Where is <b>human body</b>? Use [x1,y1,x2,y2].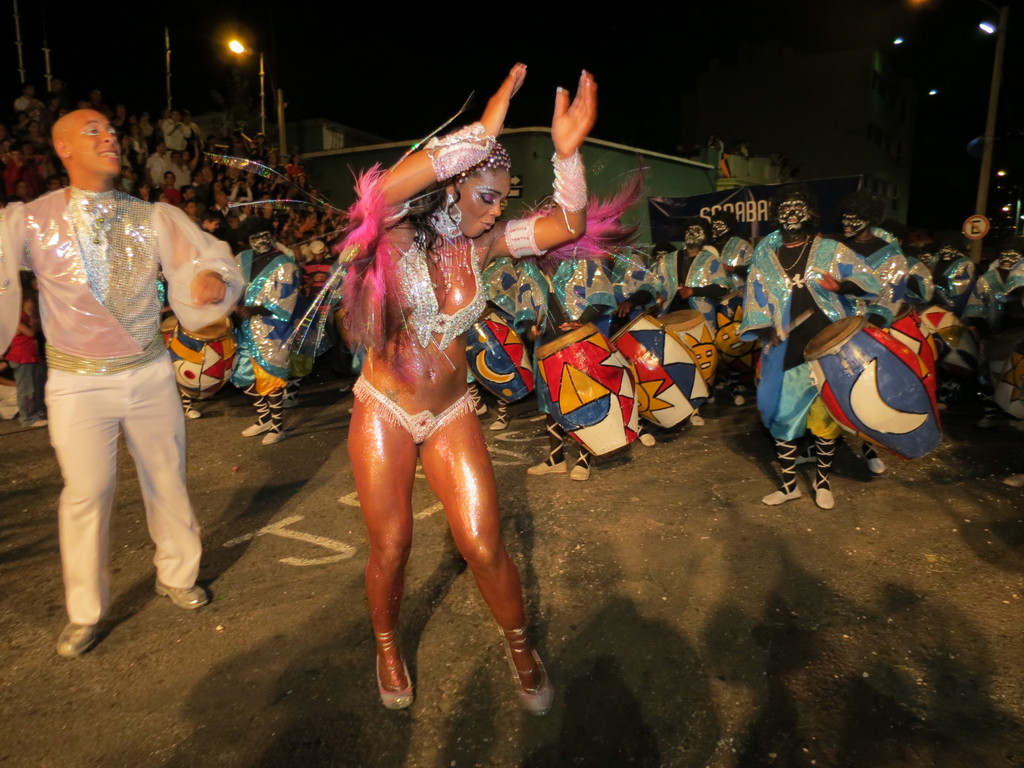
[348,61,593,714].
